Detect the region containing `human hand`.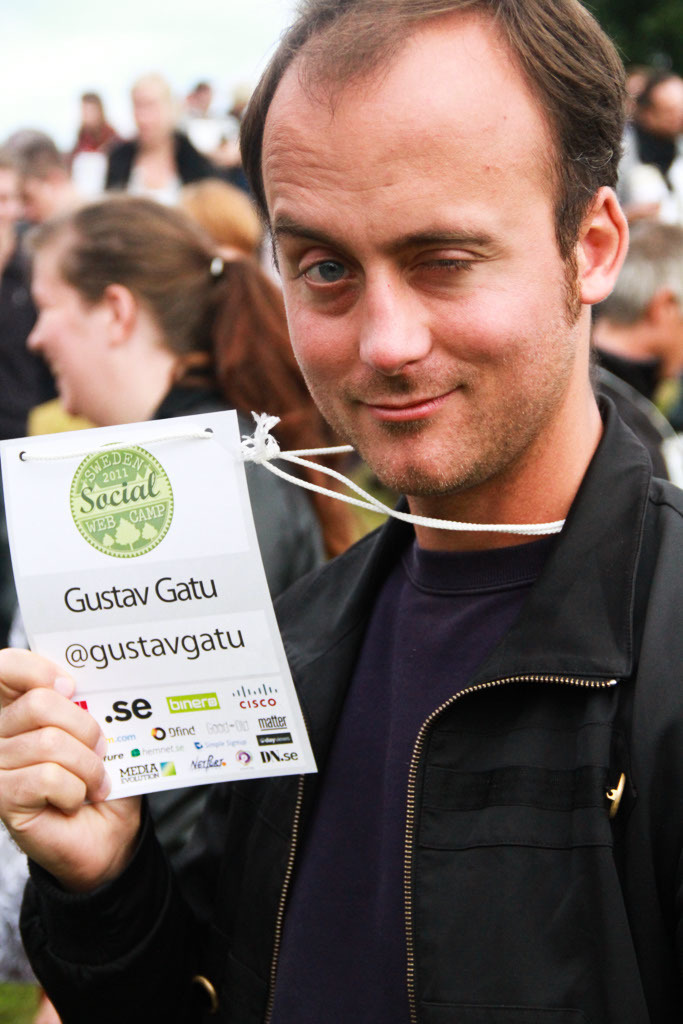
x1=5 y1=689 x2=144 y2=898.
